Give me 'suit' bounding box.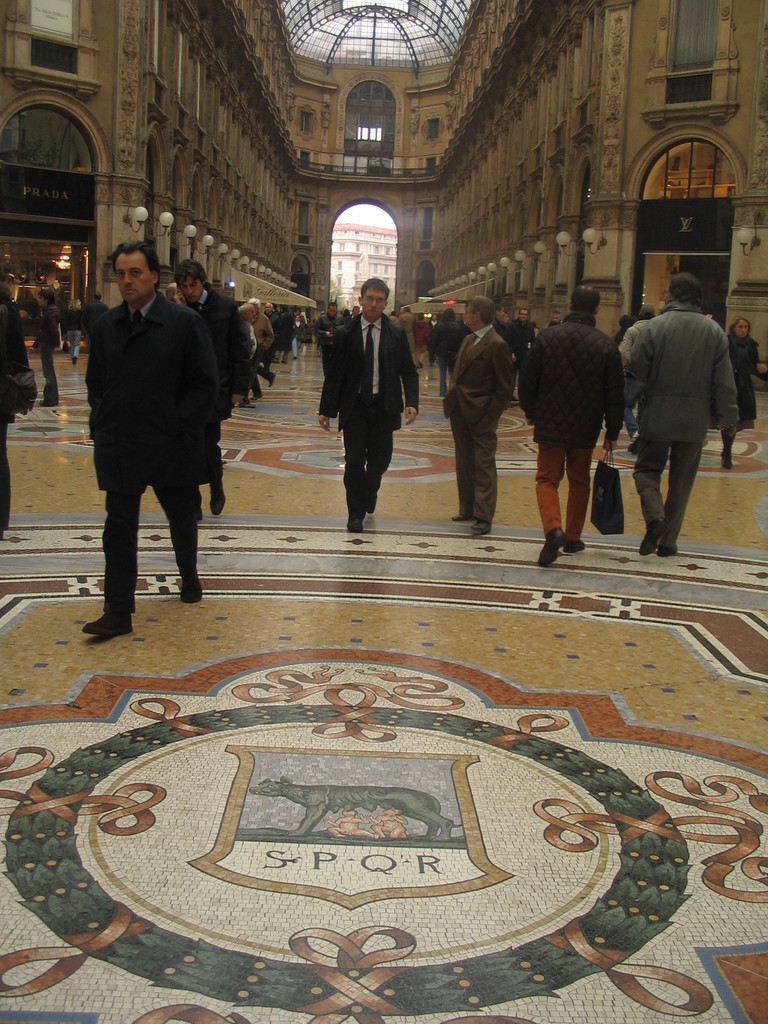
<region>84, 294, 226, 616</region>.
